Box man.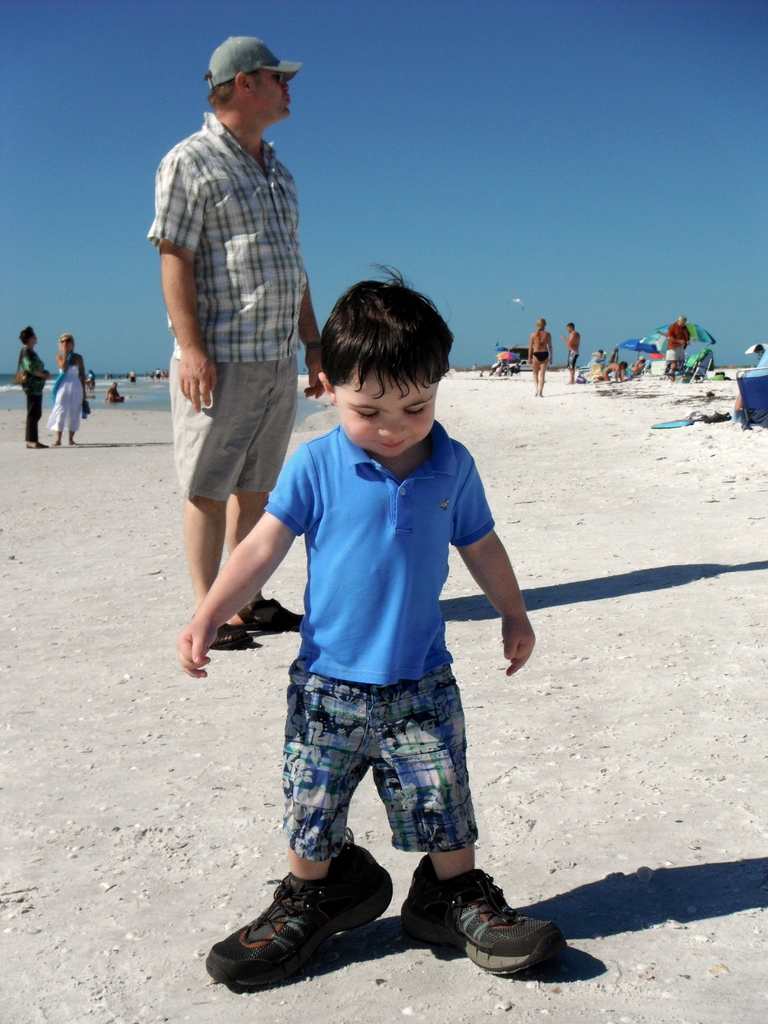
x1=561, y1=323, x2=581, y2=383.
